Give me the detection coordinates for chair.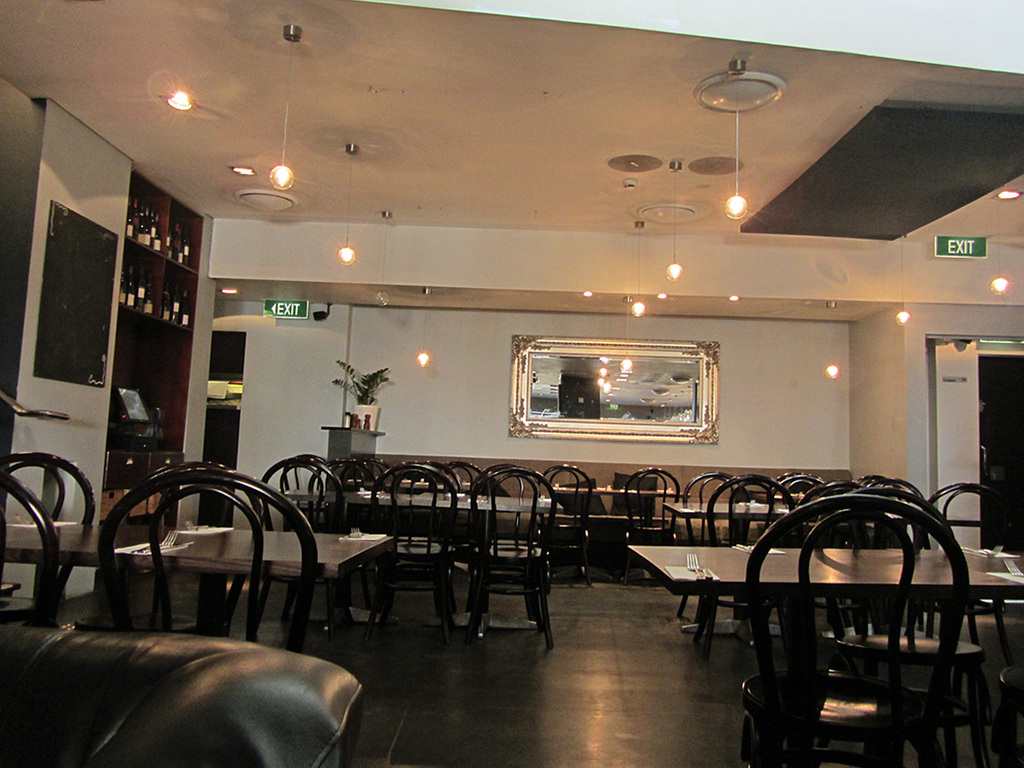
[452,468,552,657].
